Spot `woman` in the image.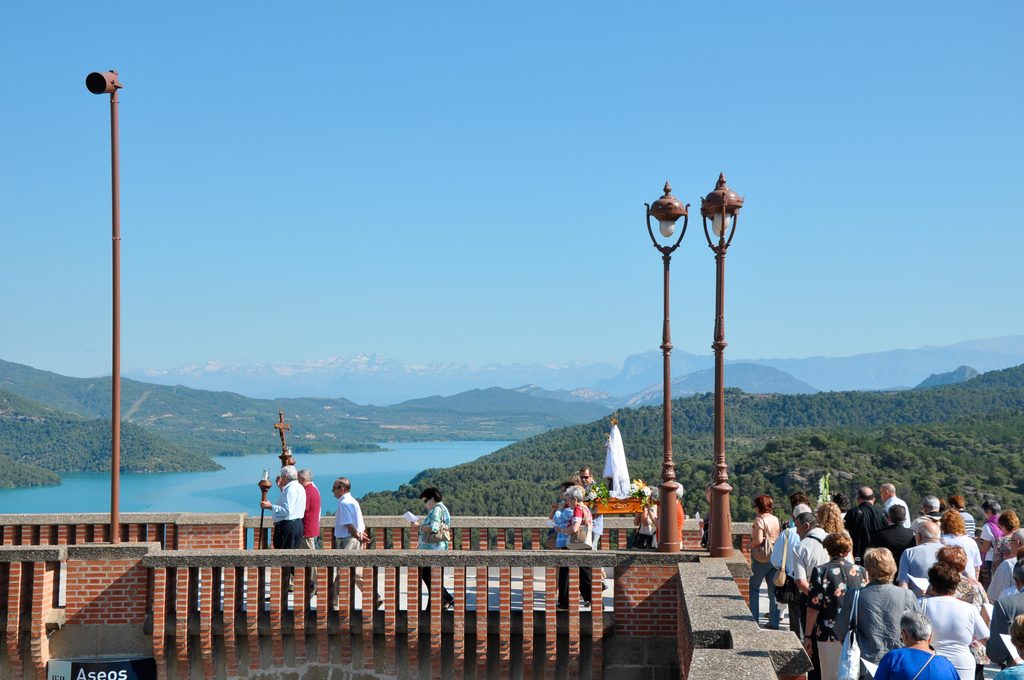
`woman` found at <bbox>916, 544, 991, 679</bbox>.
